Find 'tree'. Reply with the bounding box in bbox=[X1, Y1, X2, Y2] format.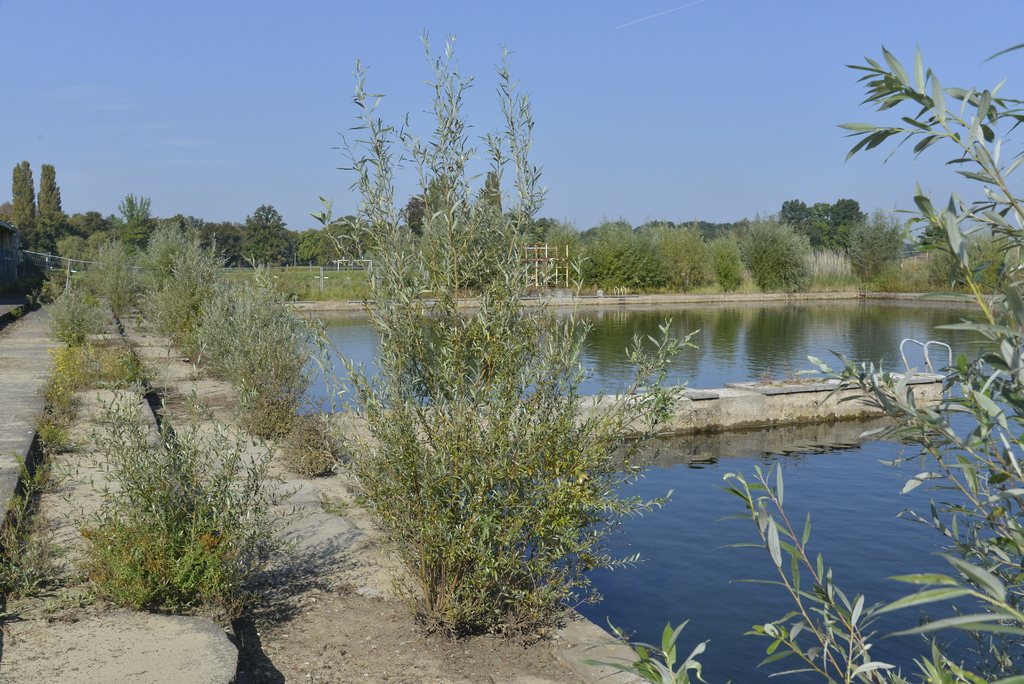
bbox=[576, 39, 1023, 683].
